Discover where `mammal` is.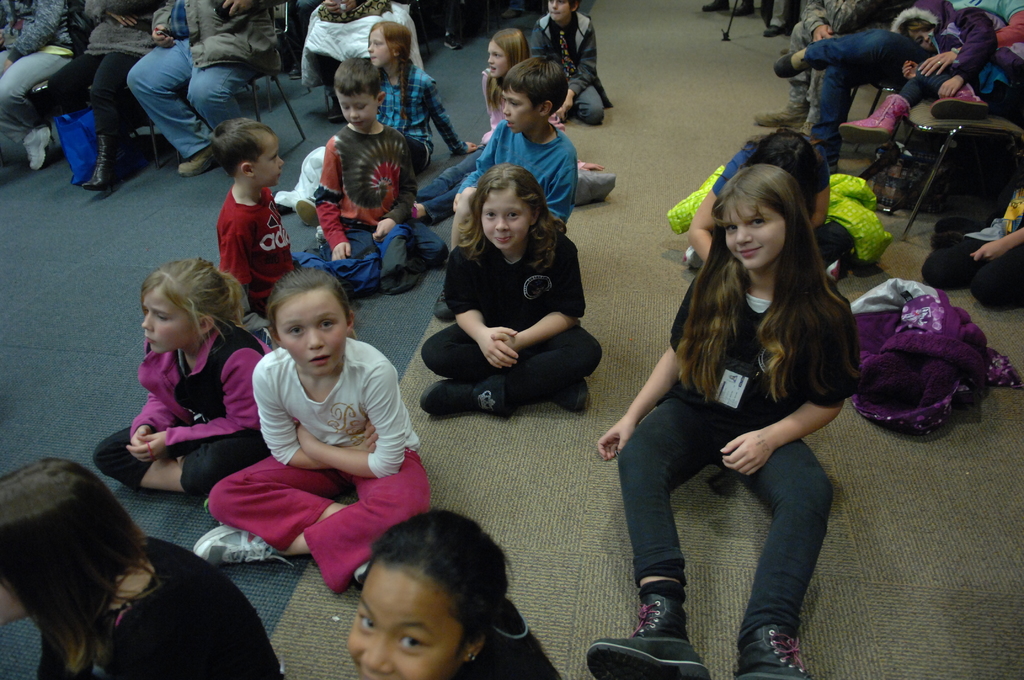
Discovered at region(701, 0, 756, 16).
